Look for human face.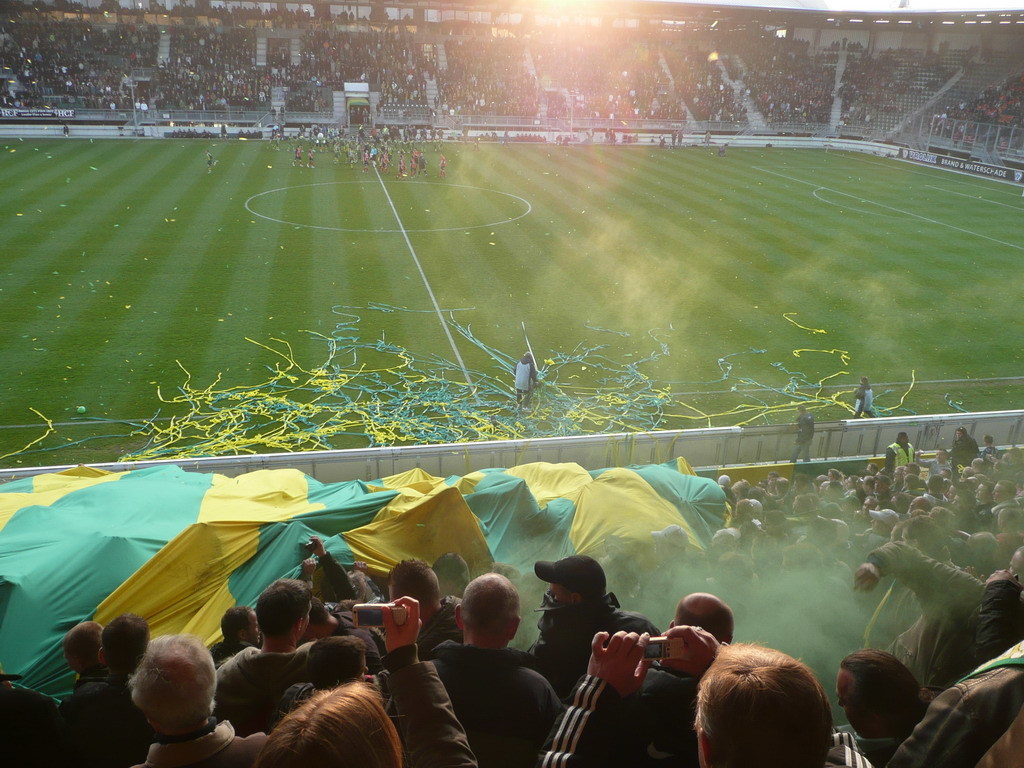
Found: l=299, t=600, r=311, b=641.
